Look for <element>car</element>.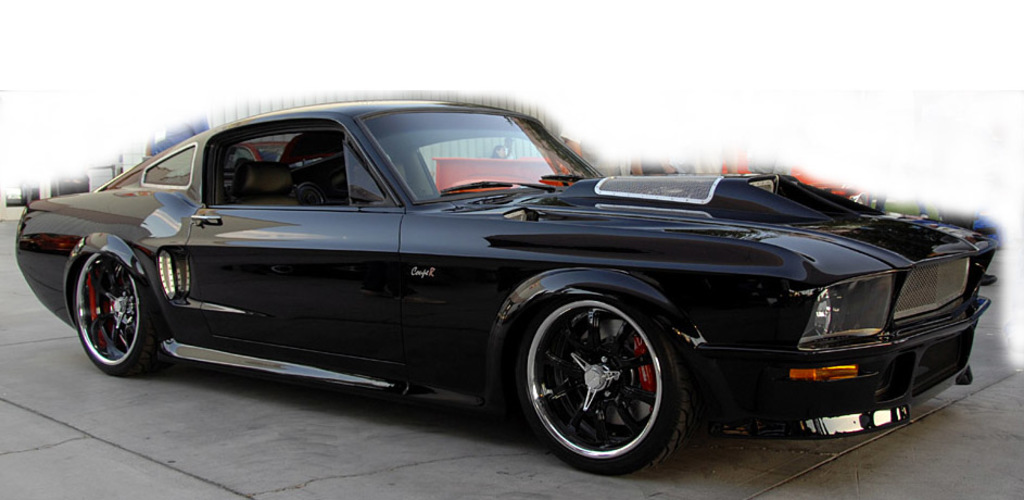
Found: <box>3,111,996,460</box>.
